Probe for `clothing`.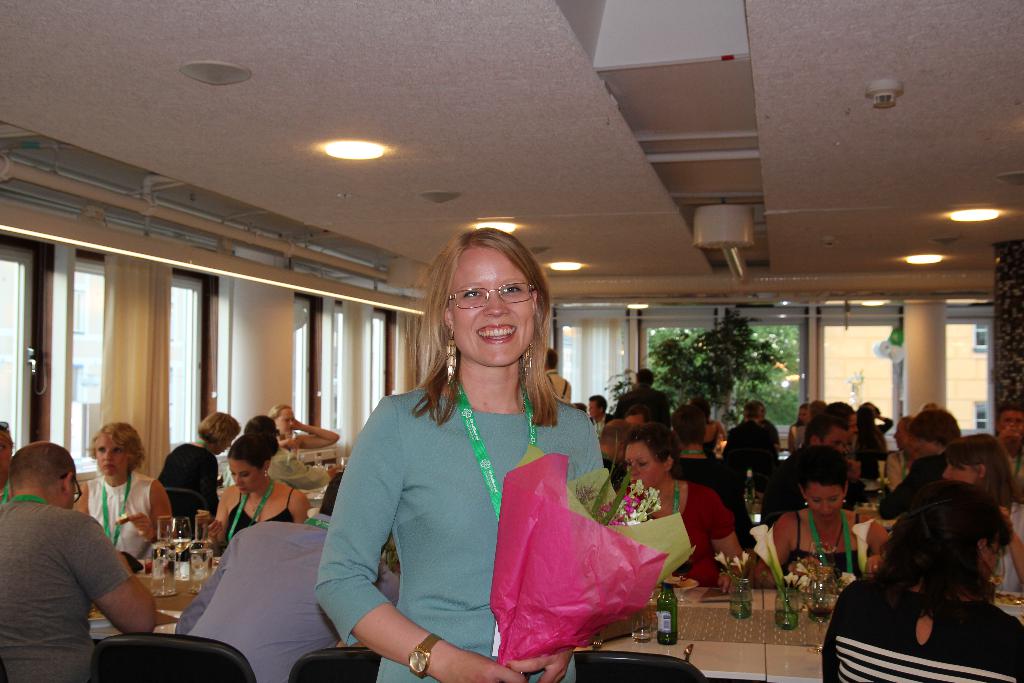
Probe result: {"left": 0, "top": 498, "right": 133, "bottom": 682}.
